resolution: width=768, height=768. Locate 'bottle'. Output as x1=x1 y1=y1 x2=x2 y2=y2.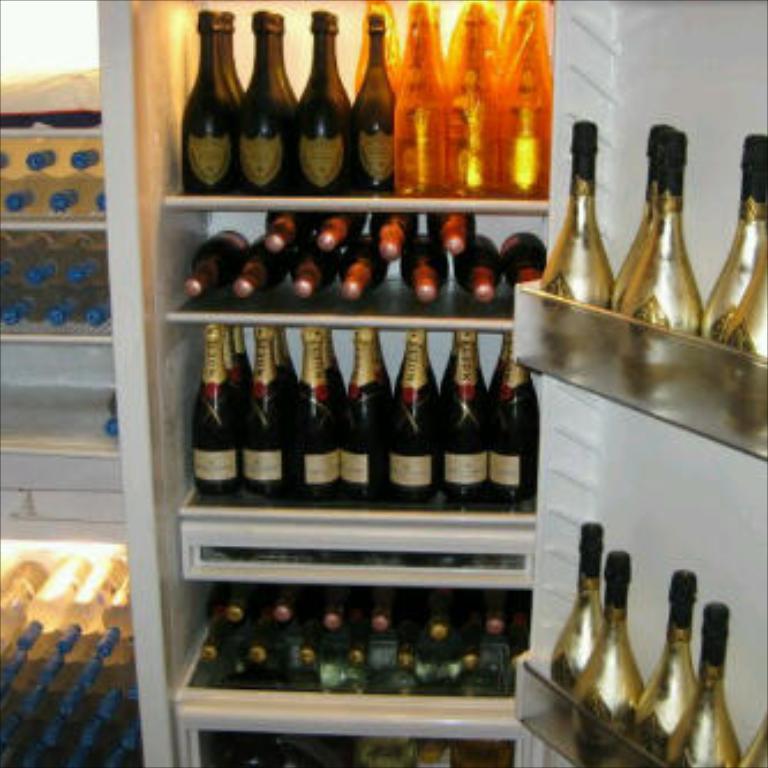
x1=25 y1=639 x2=74 y2=676.
